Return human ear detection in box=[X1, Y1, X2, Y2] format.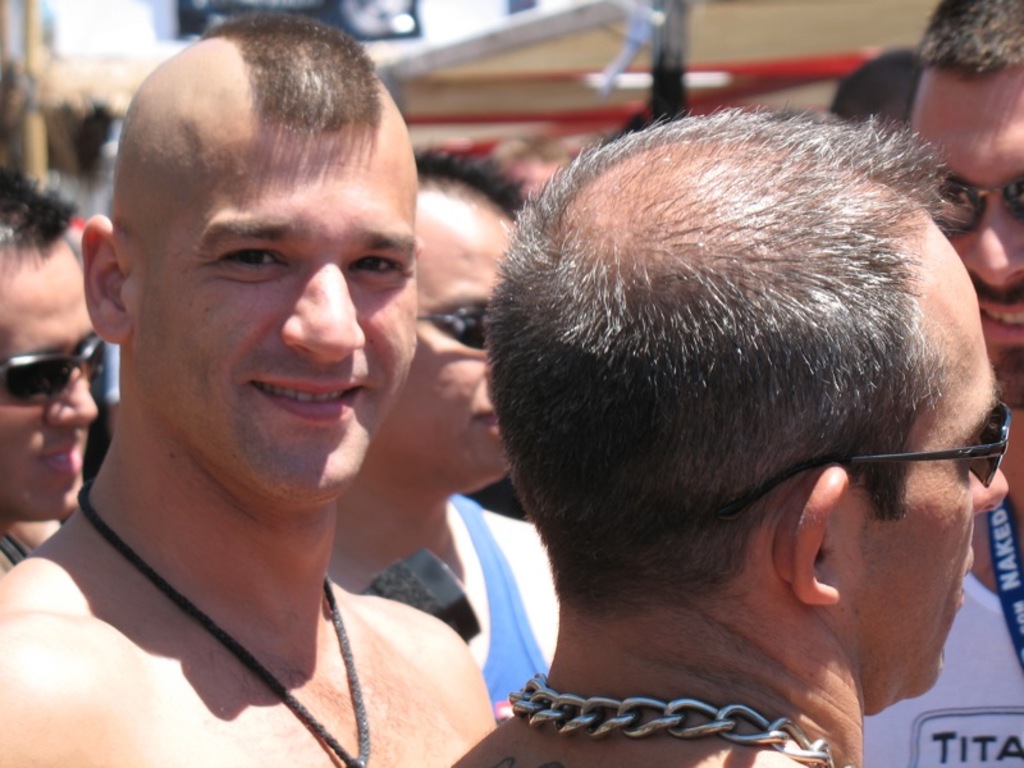
box=[772, 468, 852, 605].
